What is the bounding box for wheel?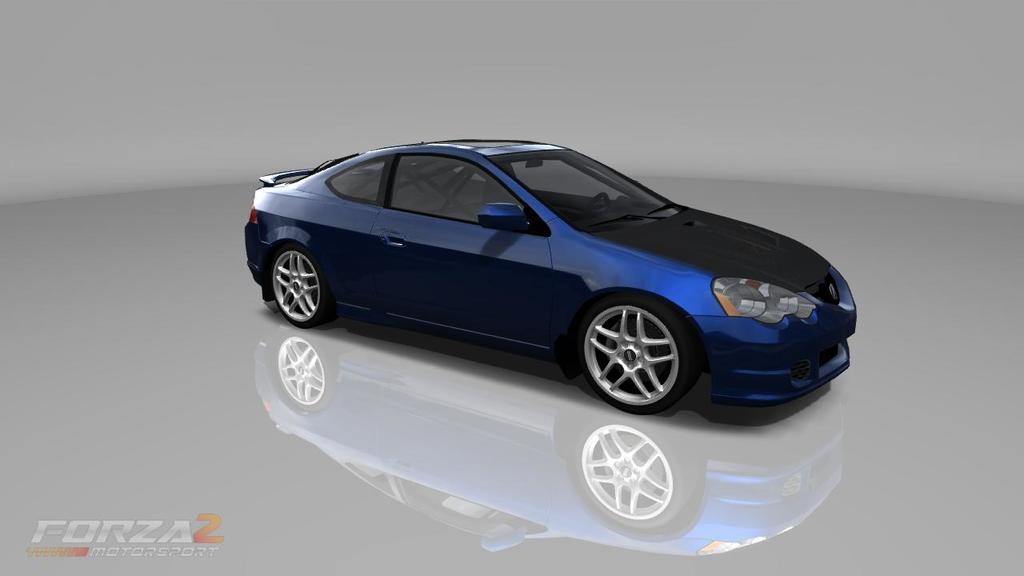
270:243:332:326.
